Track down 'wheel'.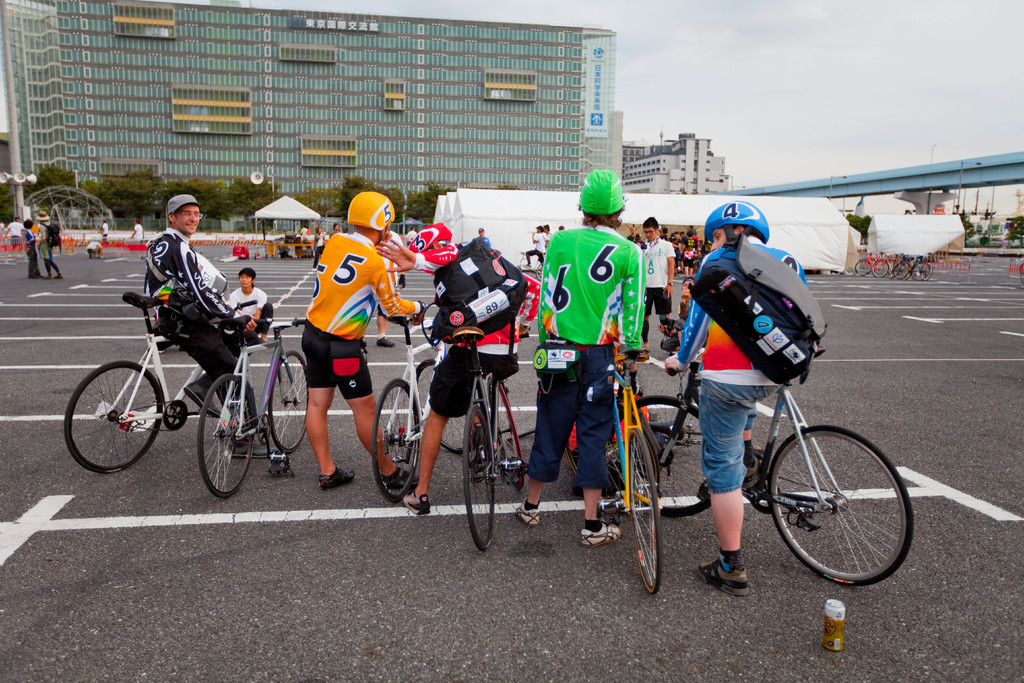
Tracked to 915, 260, 931, 281.
